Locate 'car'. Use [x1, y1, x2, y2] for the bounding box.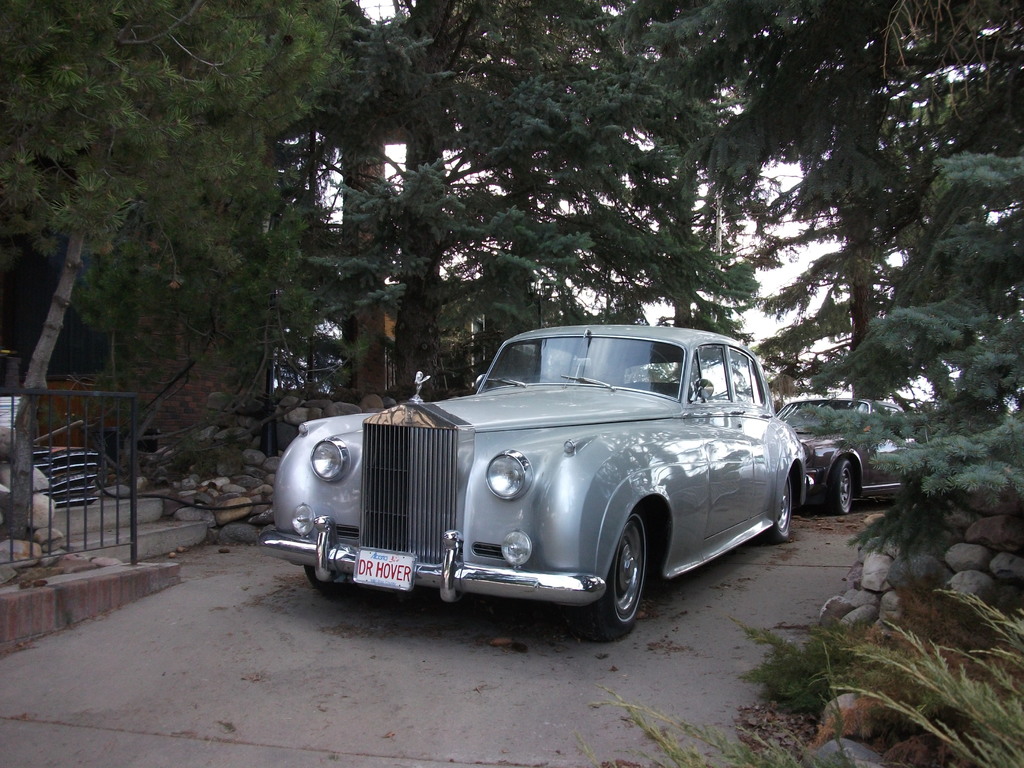
[777, 395, 912, 516].
